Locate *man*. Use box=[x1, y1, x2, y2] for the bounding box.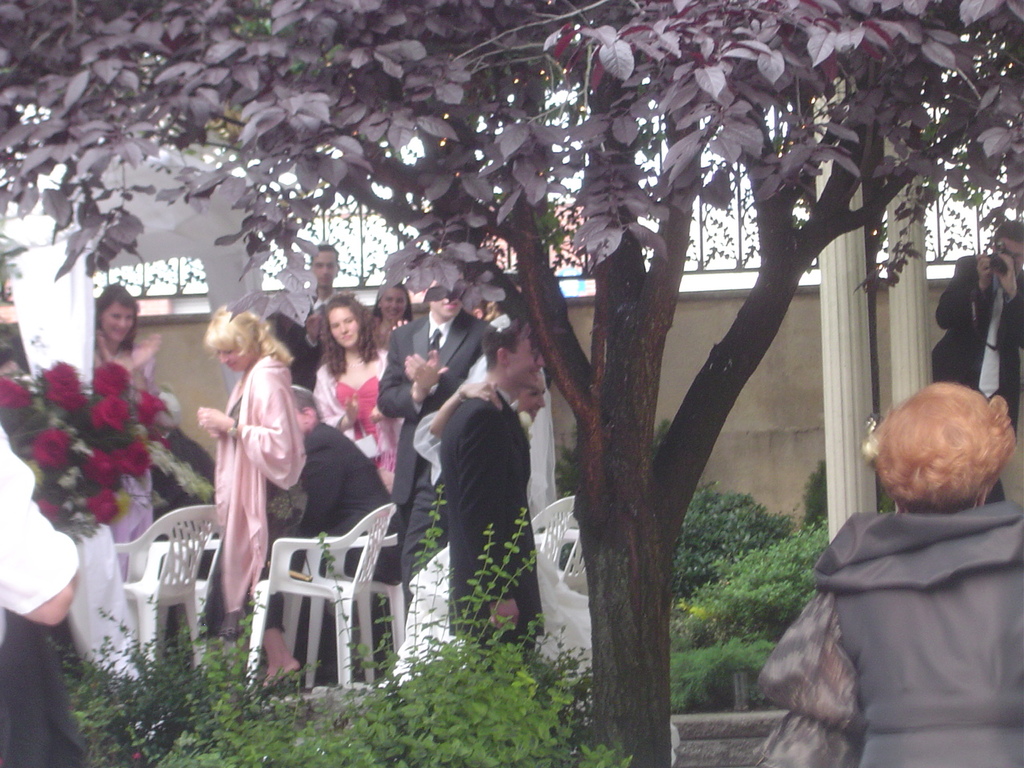
box=[281, 389, 391, 575].
